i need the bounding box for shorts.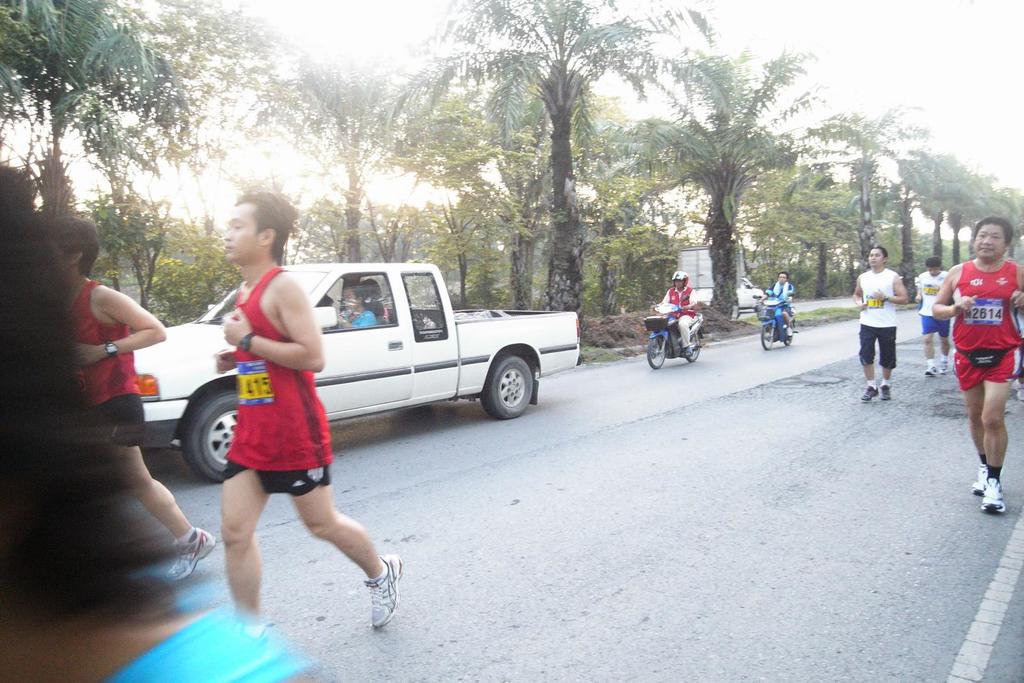
Here it is: x1=219, y1=459, x2=333, y2=499.
